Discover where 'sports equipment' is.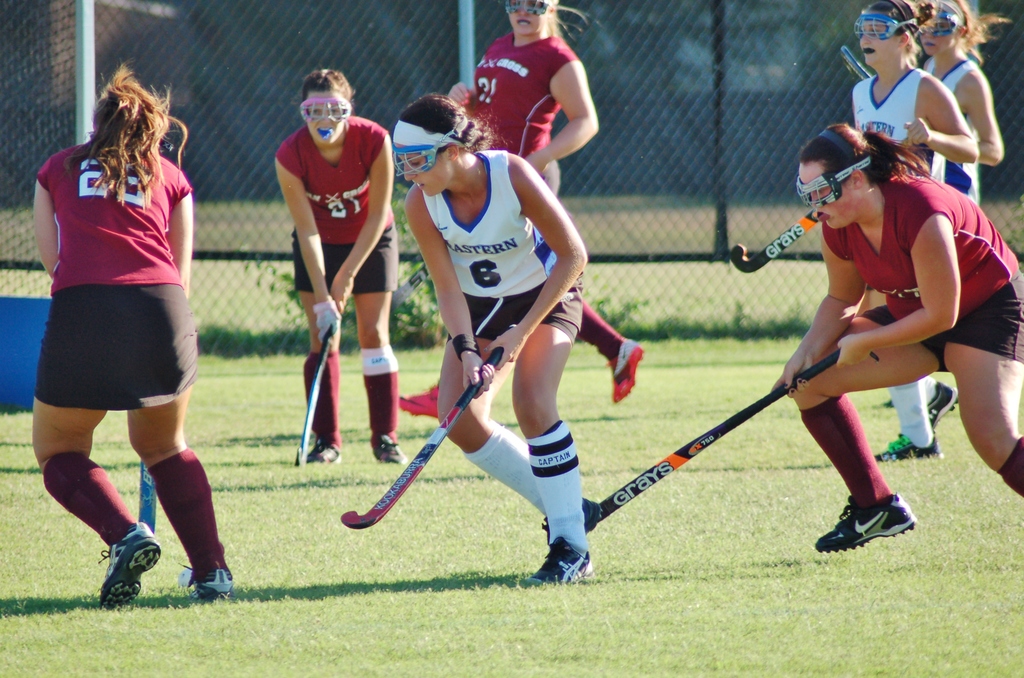
Discovered at bbox(917, 0, 970, 34).
